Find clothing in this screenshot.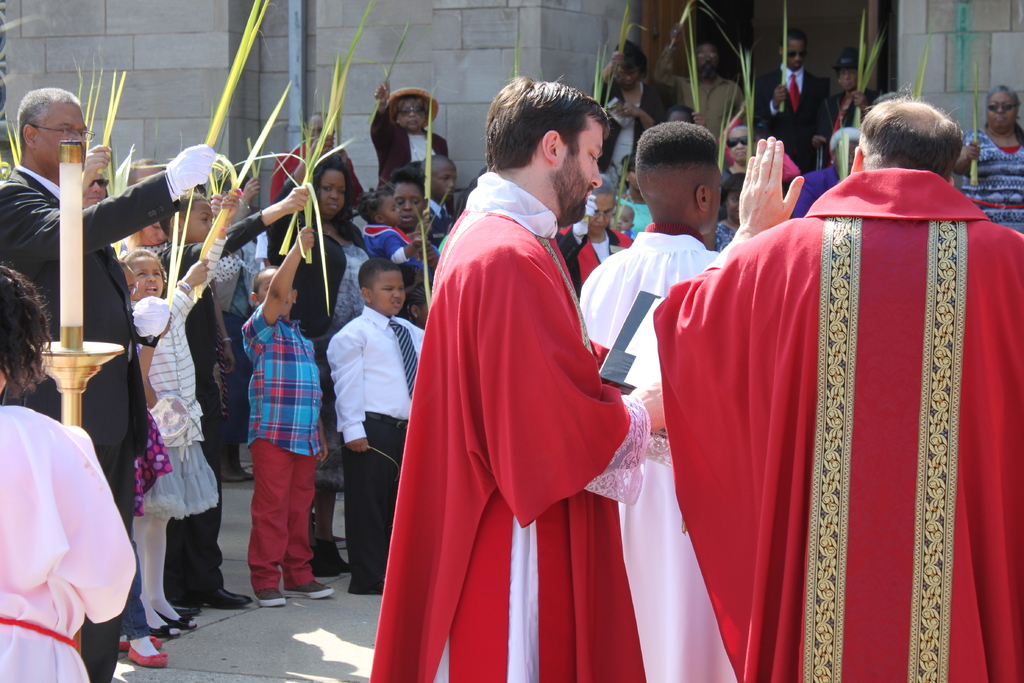
The bounding box for clothing is {"left": 107, "top": 239, "right": 168, "bottom": 253}.
